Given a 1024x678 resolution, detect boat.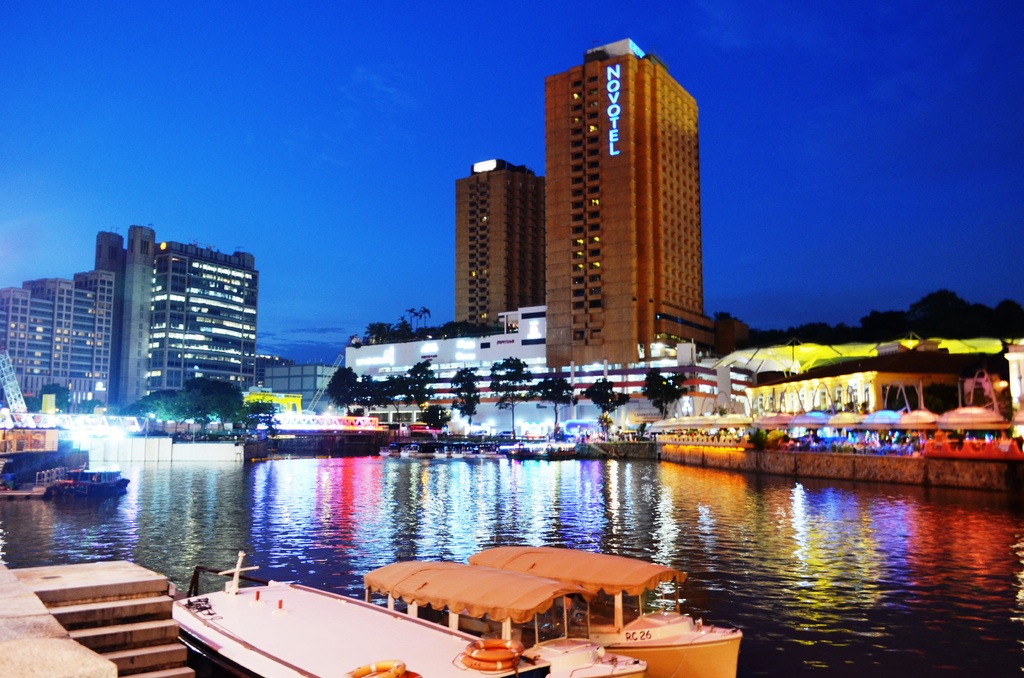
168:549:643:677.
